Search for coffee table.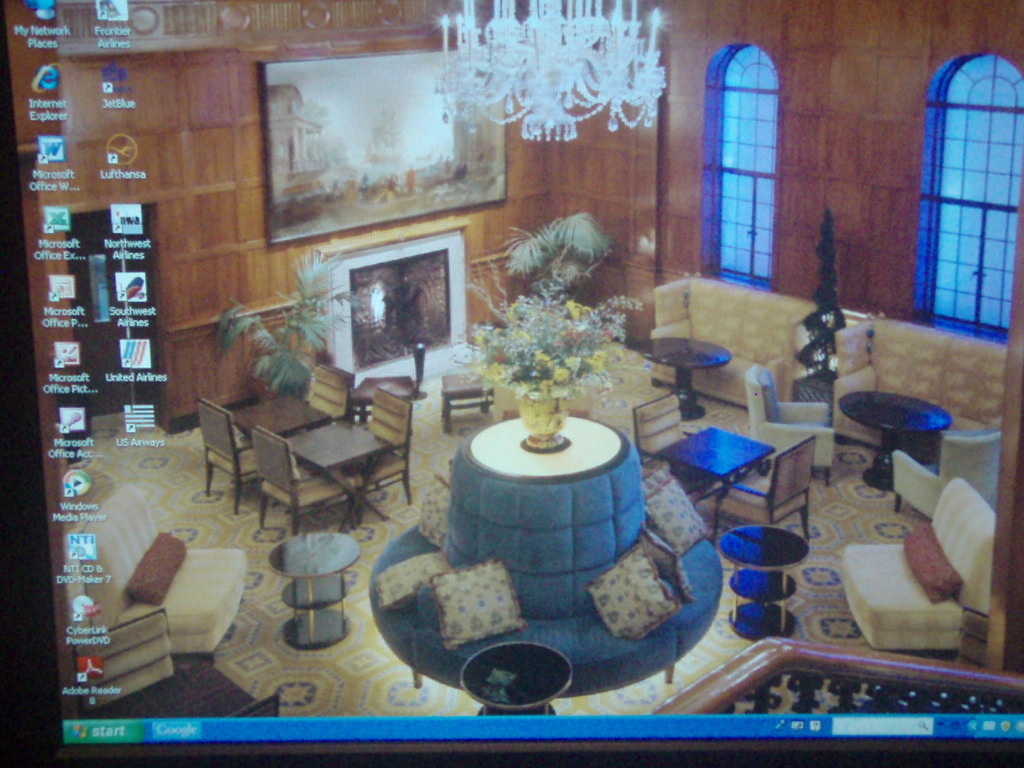
Found at [x1=284, y1=420, x2=390, y2=542].
